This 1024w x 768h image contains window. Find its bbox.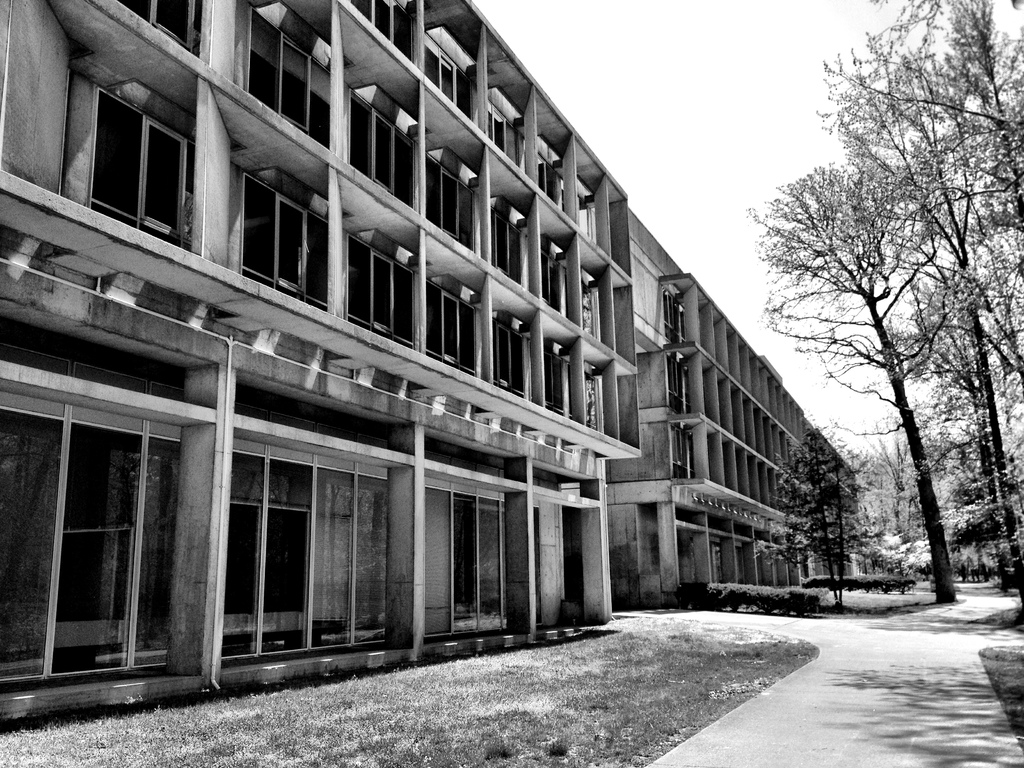
[346, 233, 413, 328].
